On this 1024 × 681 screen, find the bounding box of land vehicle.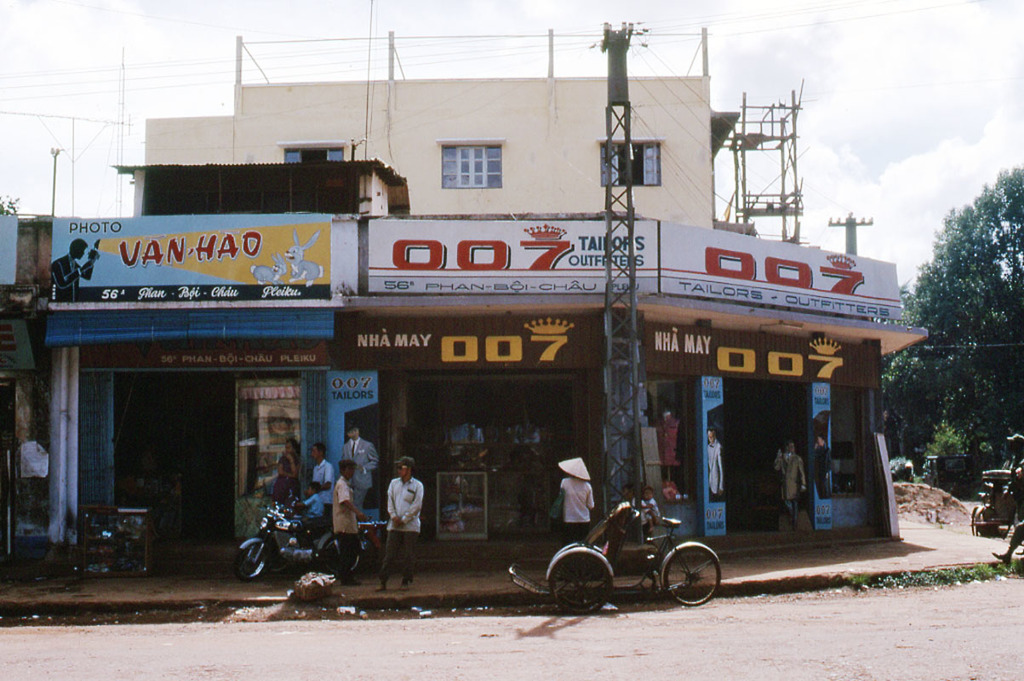
Bounding box: pyautogui.locateOnScreen(532, 492, 728, 618).
